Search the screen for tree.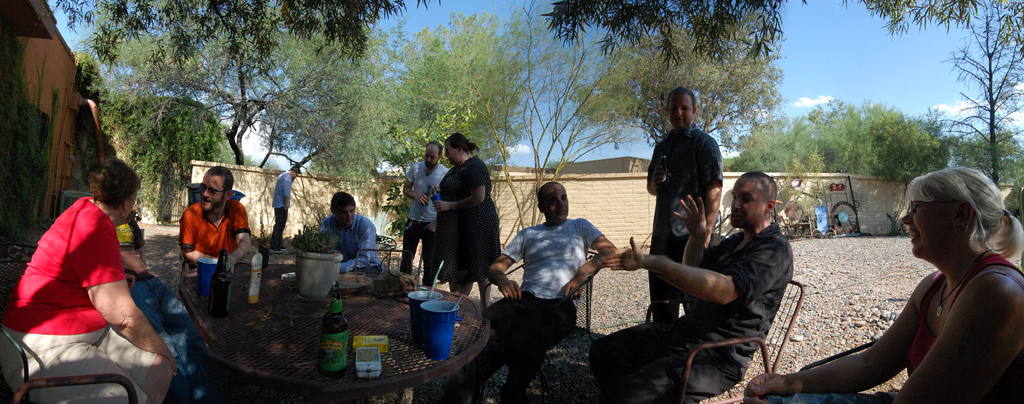
Found at (x1=99, y1=0, x2=364, y2=170).
